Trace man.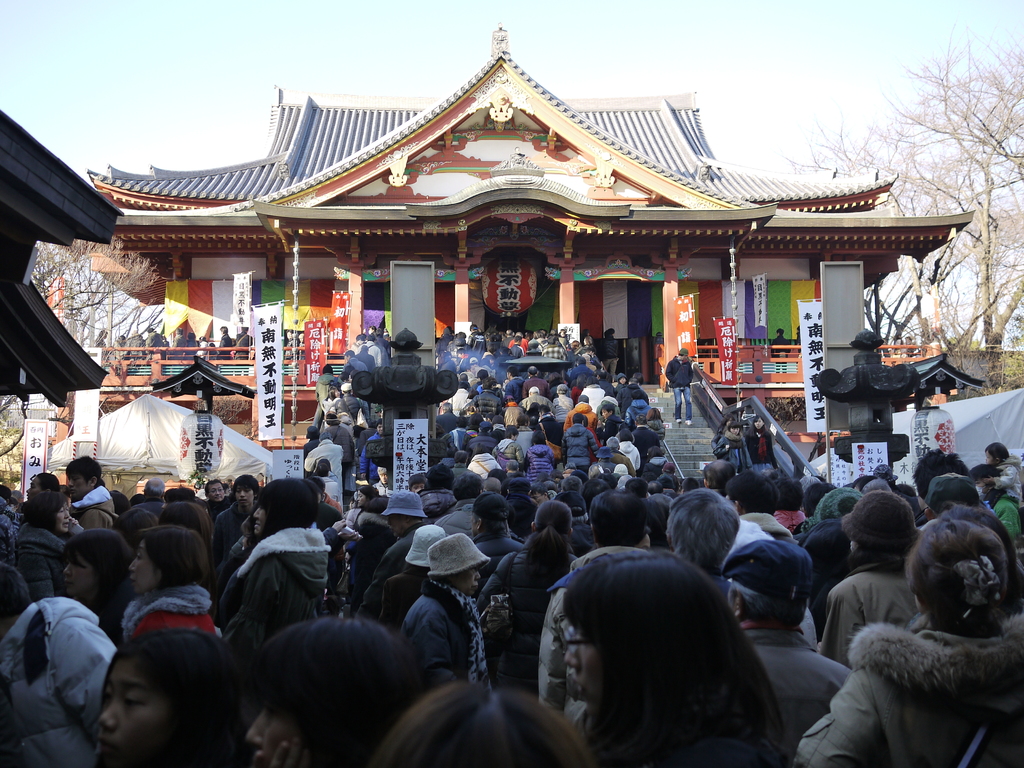
Traced to {"left": 0, "top": 560, "right": 118, "bottom": 767}.
